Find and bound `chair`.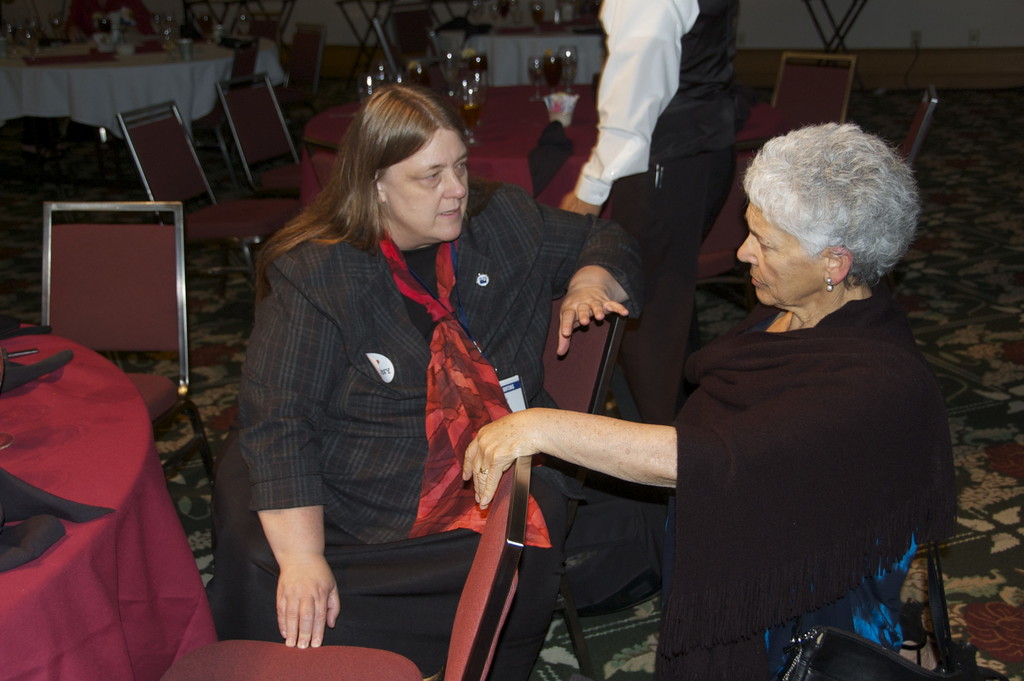
Bound: 120/102/301/300.
